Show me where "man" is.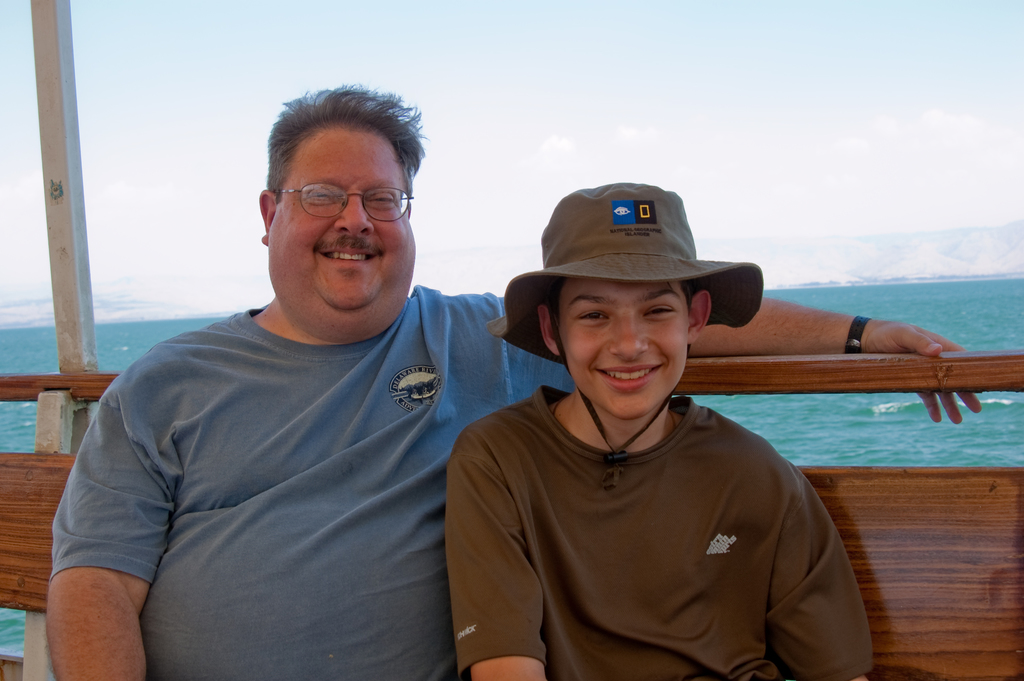
"man" is at box=[40, 79, 987, 680].
